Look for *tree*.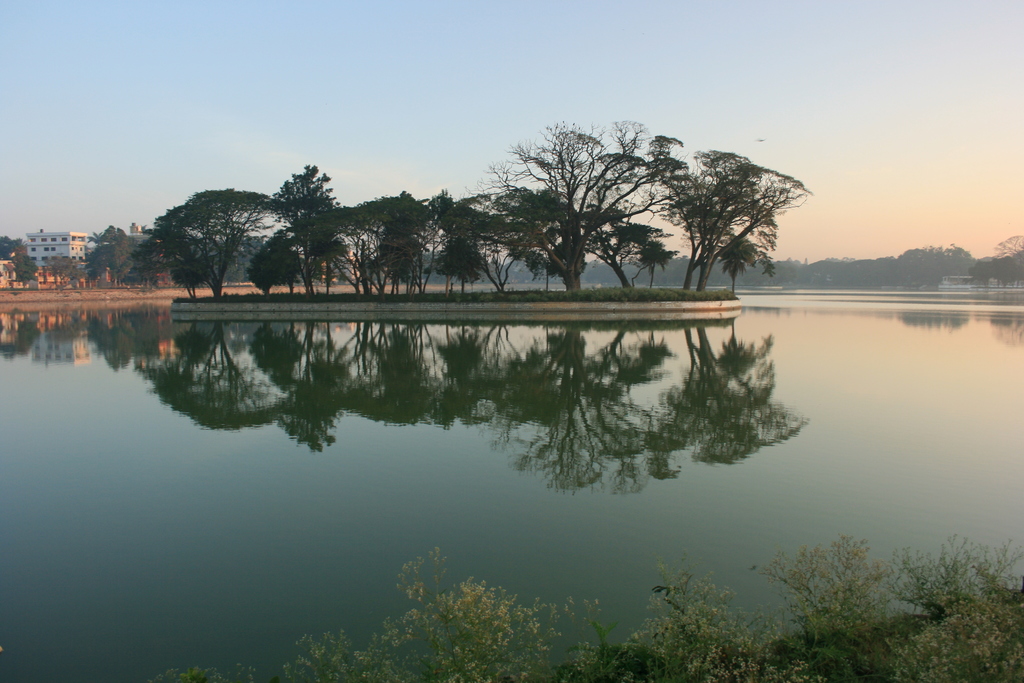
Found: Rect(717, 222, 756, 285).
